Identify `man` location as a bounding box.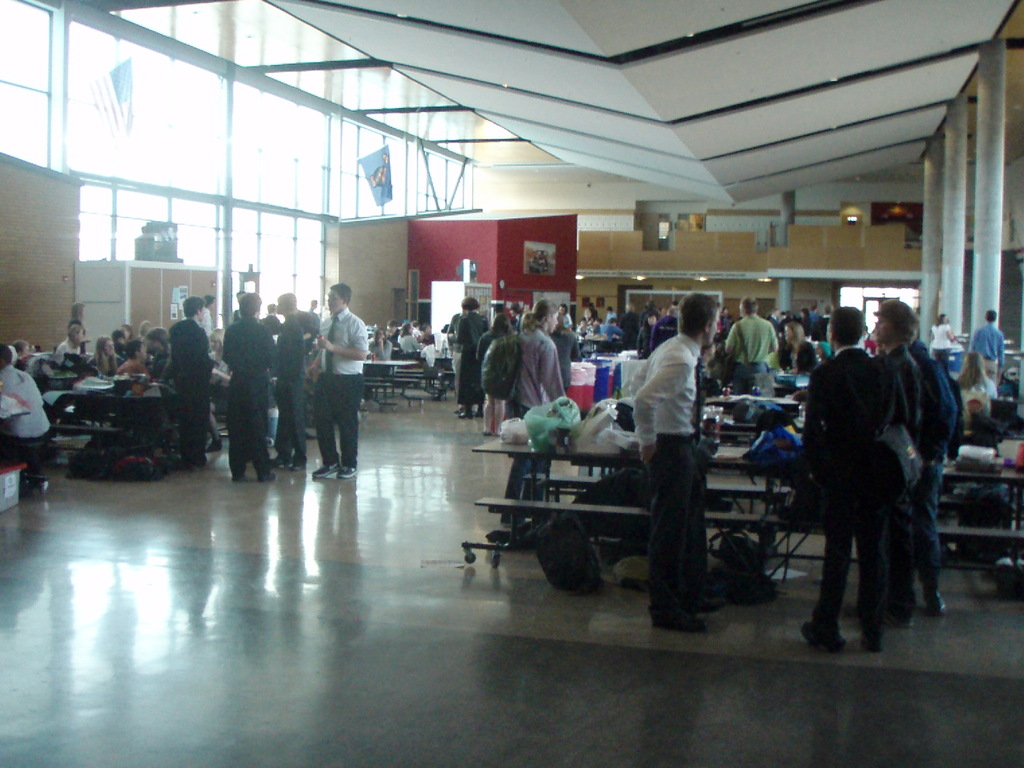
<box>281,286,311,479</box>.
